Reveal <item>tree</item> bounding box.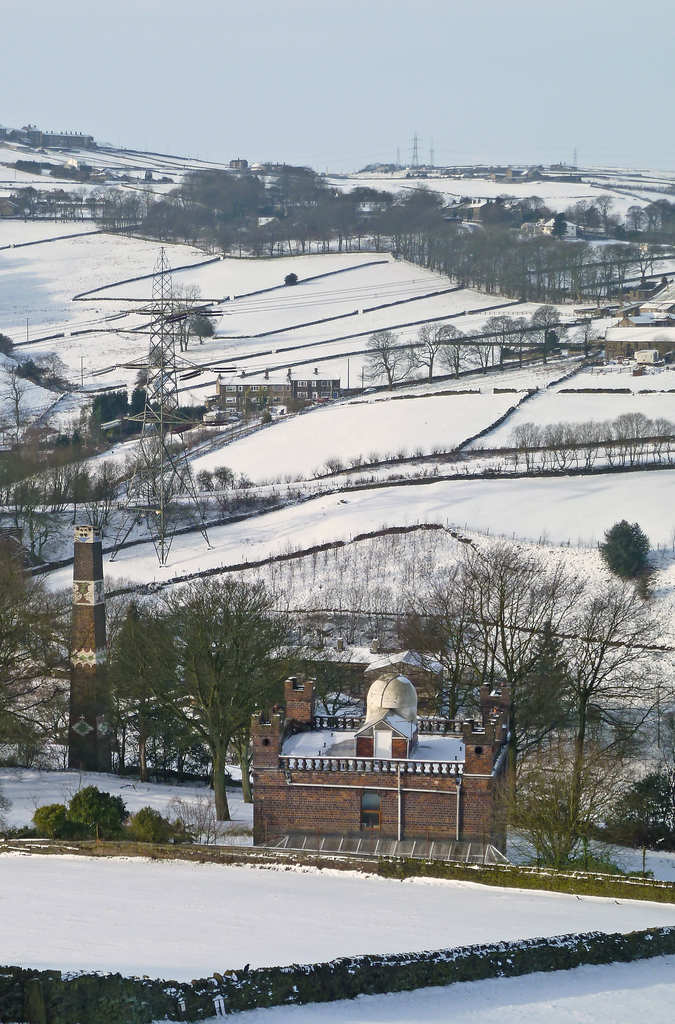
Revealed: rect(411, 547, 674, 865).
